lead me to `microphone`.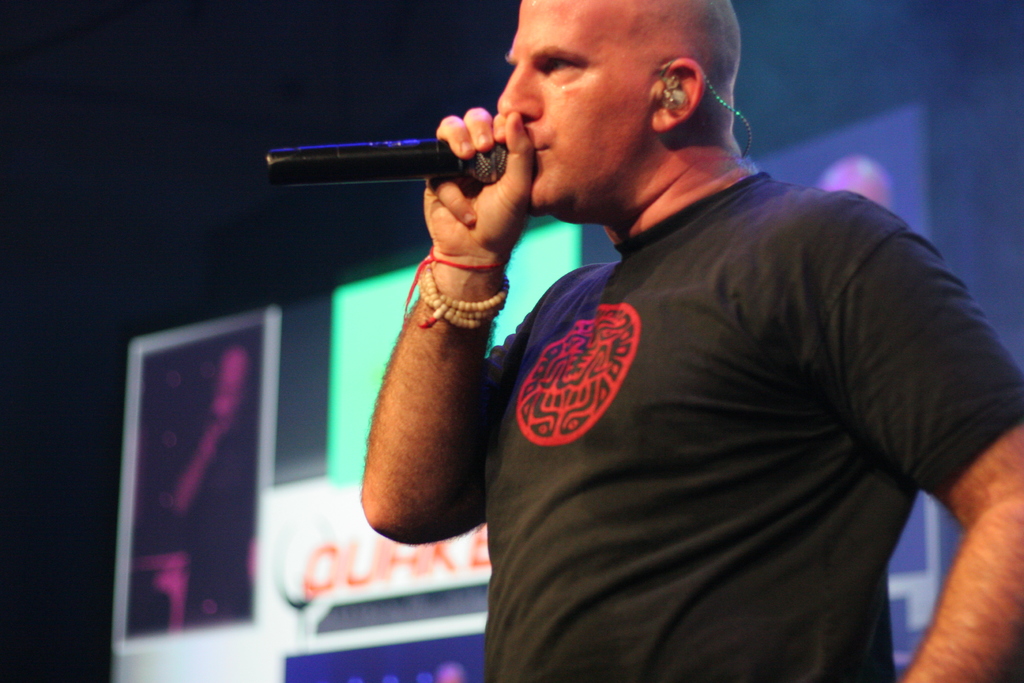
Lead to <box>260,104,540,211</box>.
